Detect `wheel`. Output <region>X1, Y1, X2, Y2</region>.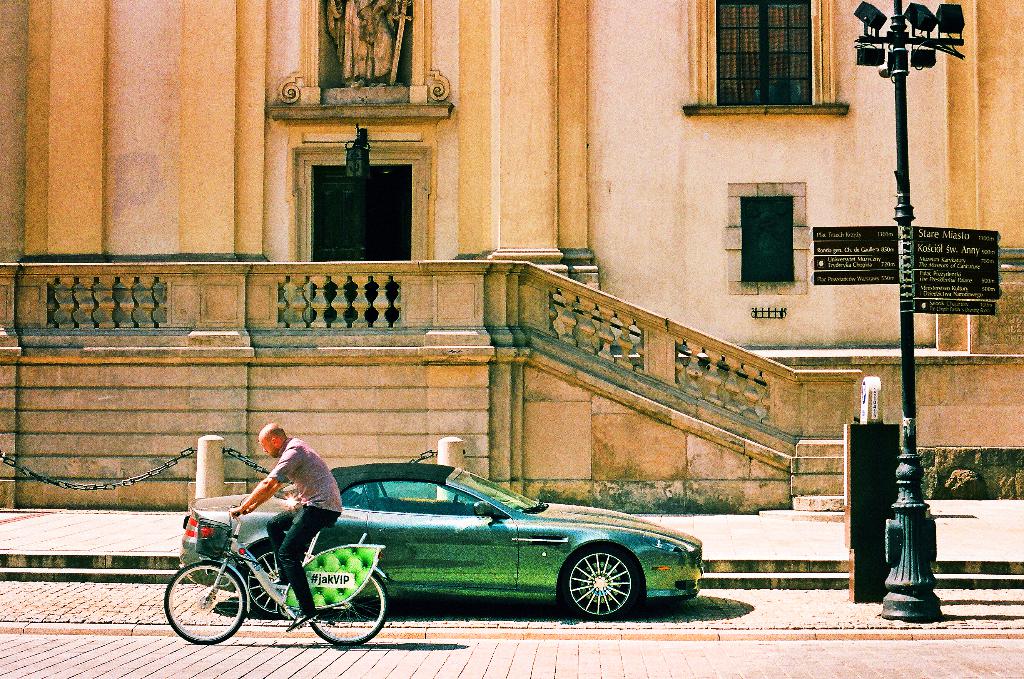
<region>304, 564, 387, 645</region>.
